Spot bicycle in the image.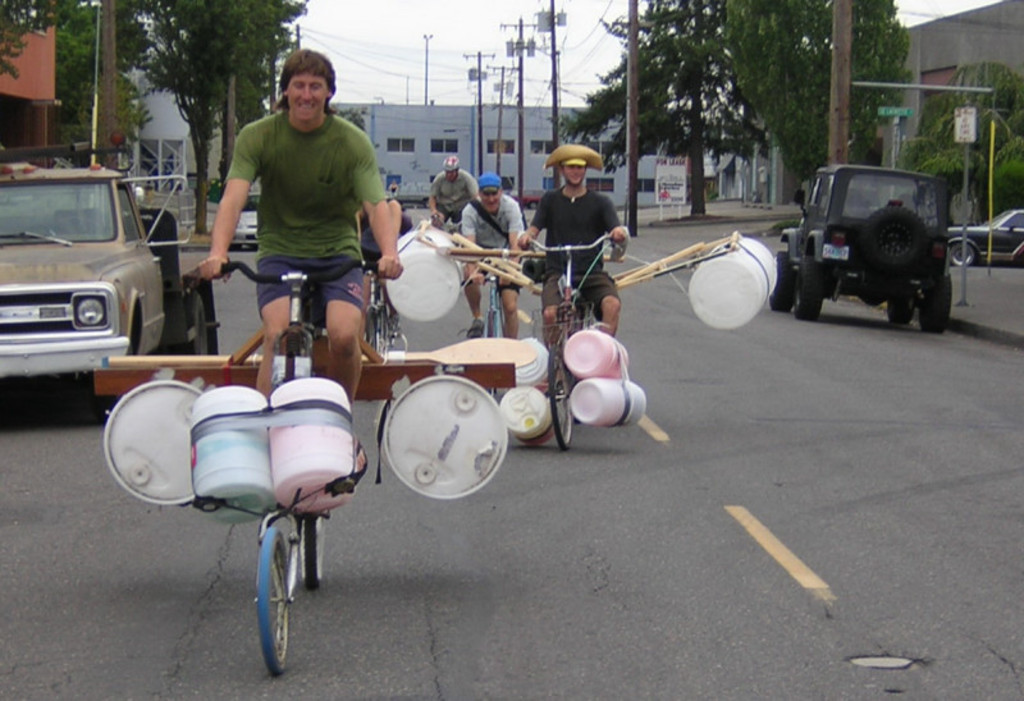
bicycle found at 247/482/340/670.
